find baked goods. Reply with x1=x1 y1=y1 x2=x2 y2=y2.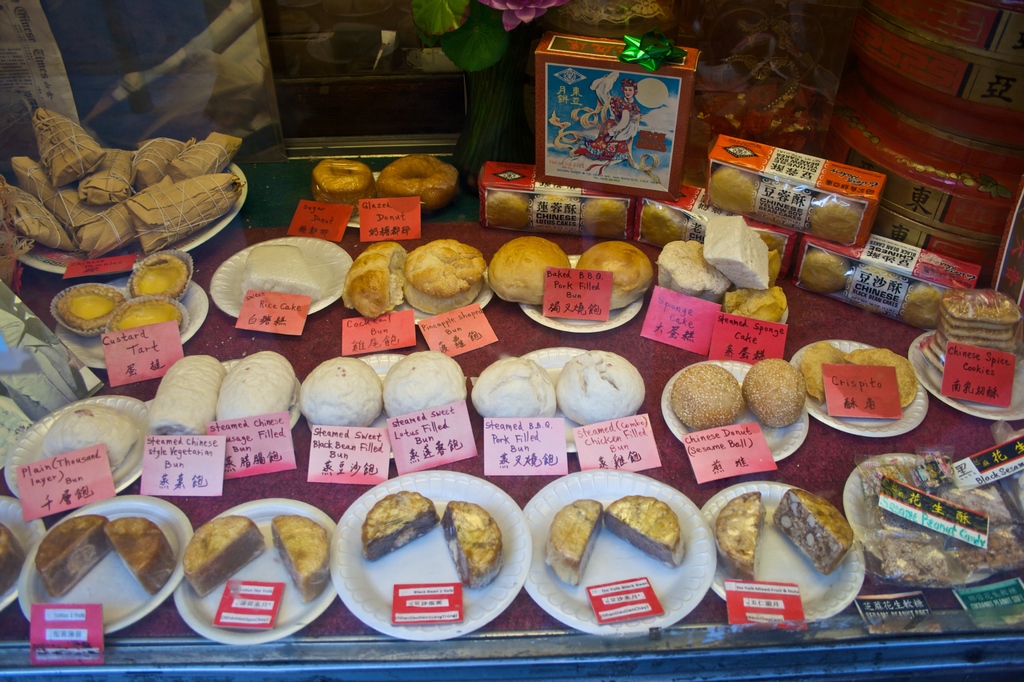
x1=442 y1=499 x2=506 y2=588.
